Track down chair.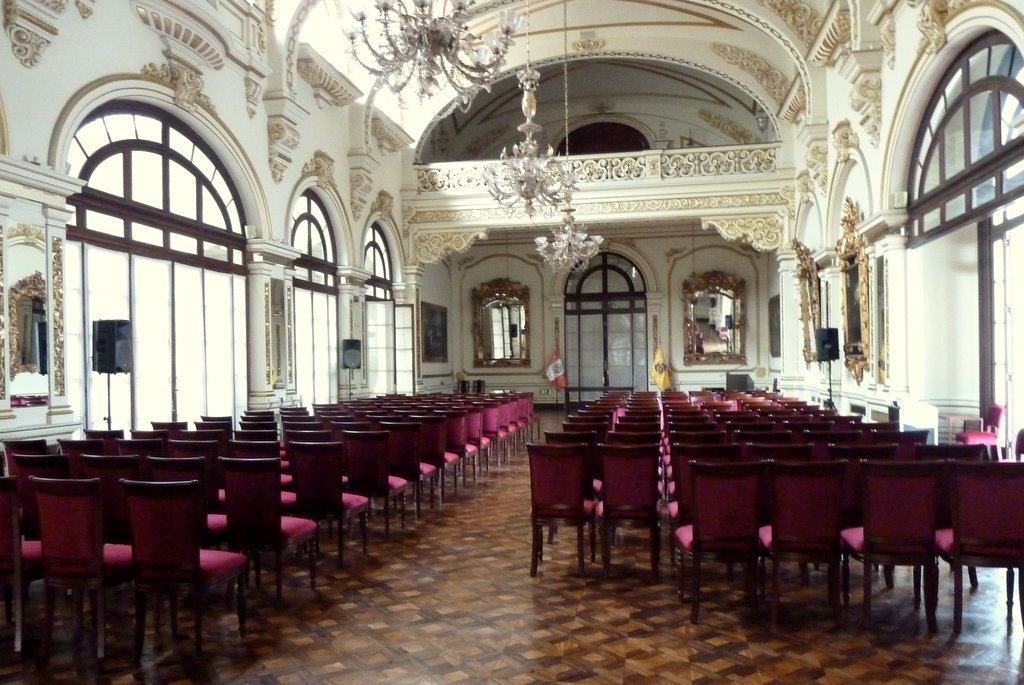
Tracked to bbox=[756, 458, 849, 629].
